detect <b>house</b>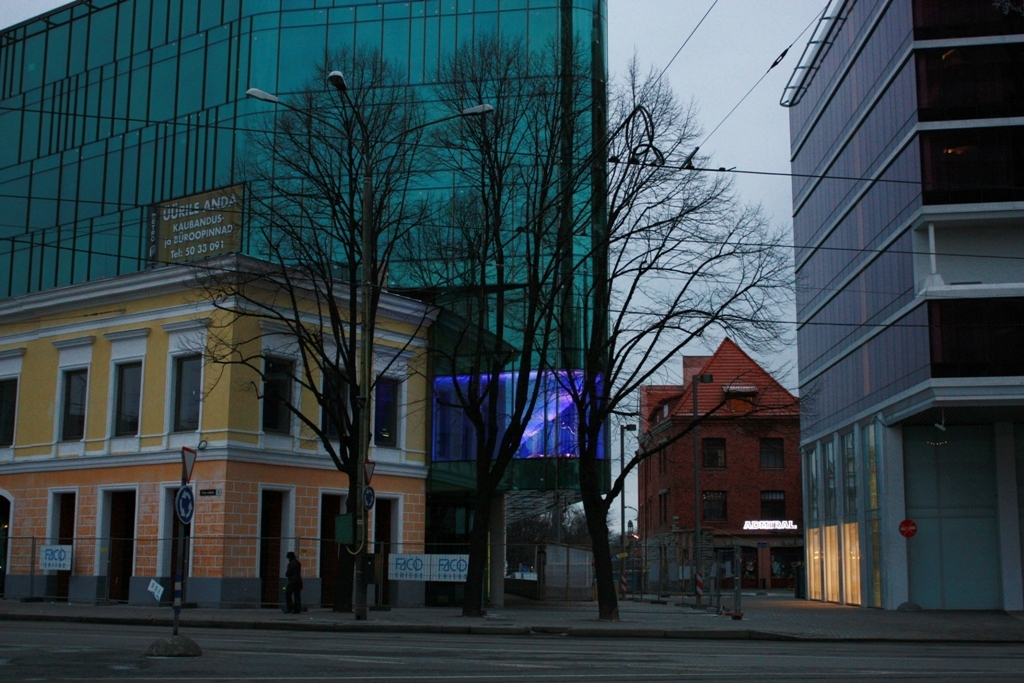
l=638, t=329, r=817, b=609
